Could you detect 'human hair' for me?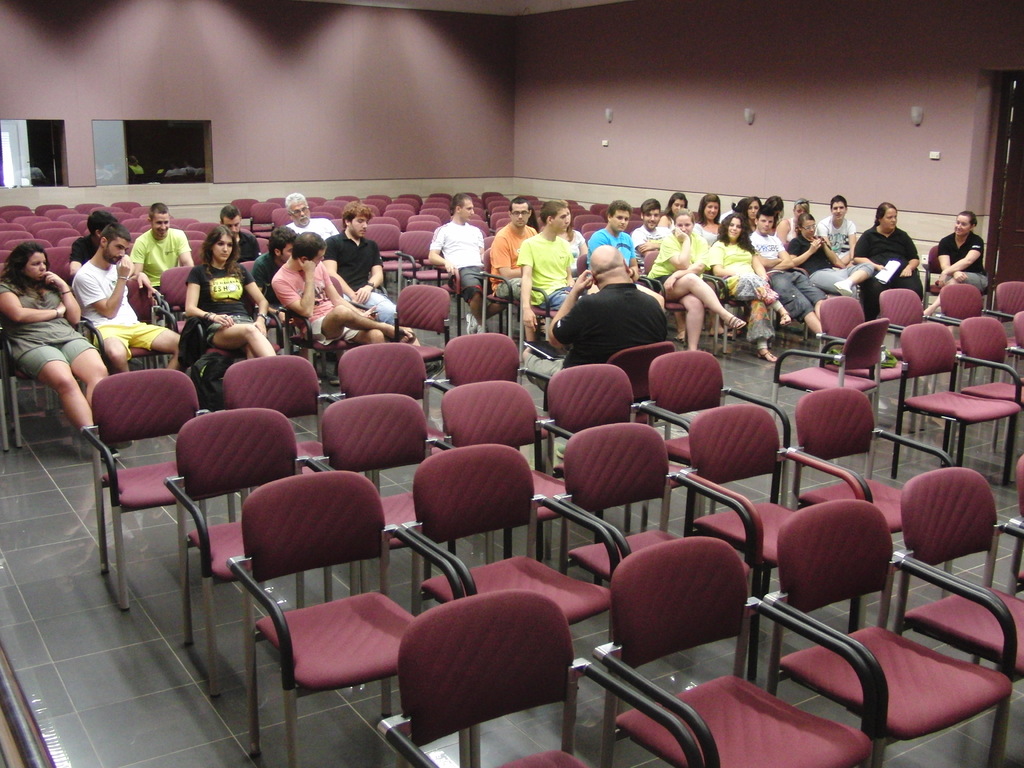
Detection result: region(221, 203, 244, 224).
